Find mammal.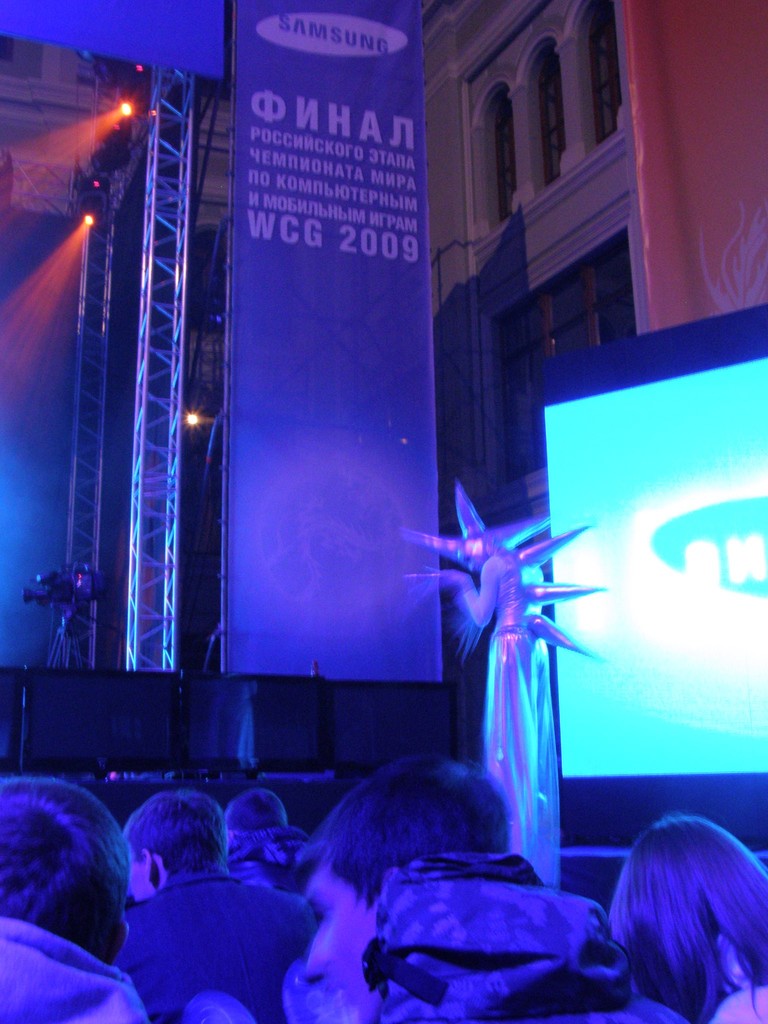
<bbox>285, 751, 688, 1023</bbox>.
